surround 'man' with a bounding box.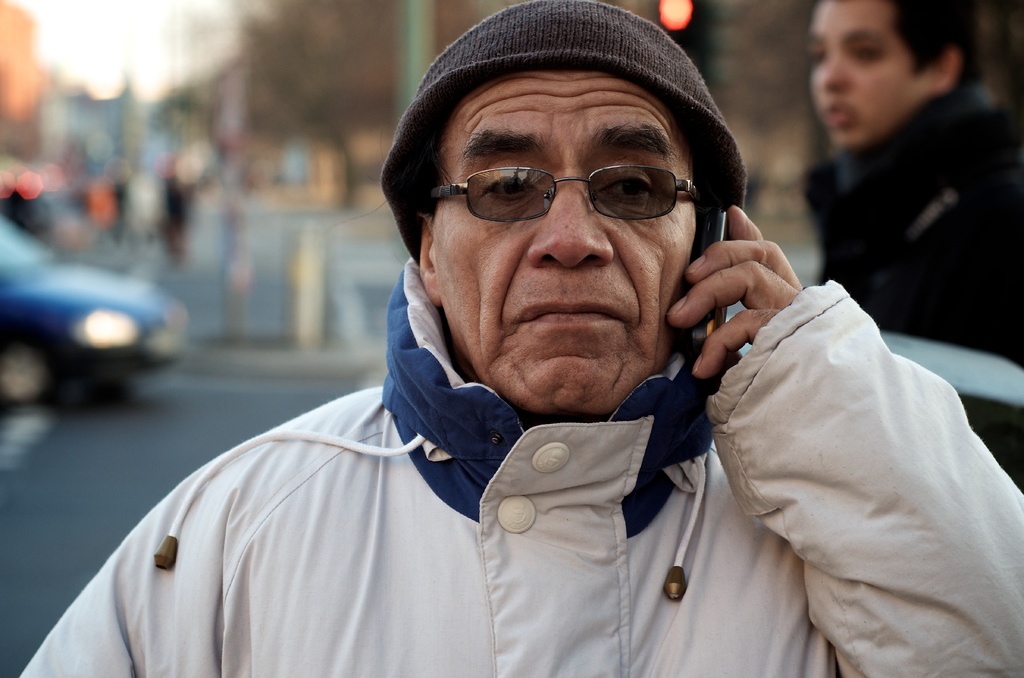
bbox=[19, 0, 1023, 677].
